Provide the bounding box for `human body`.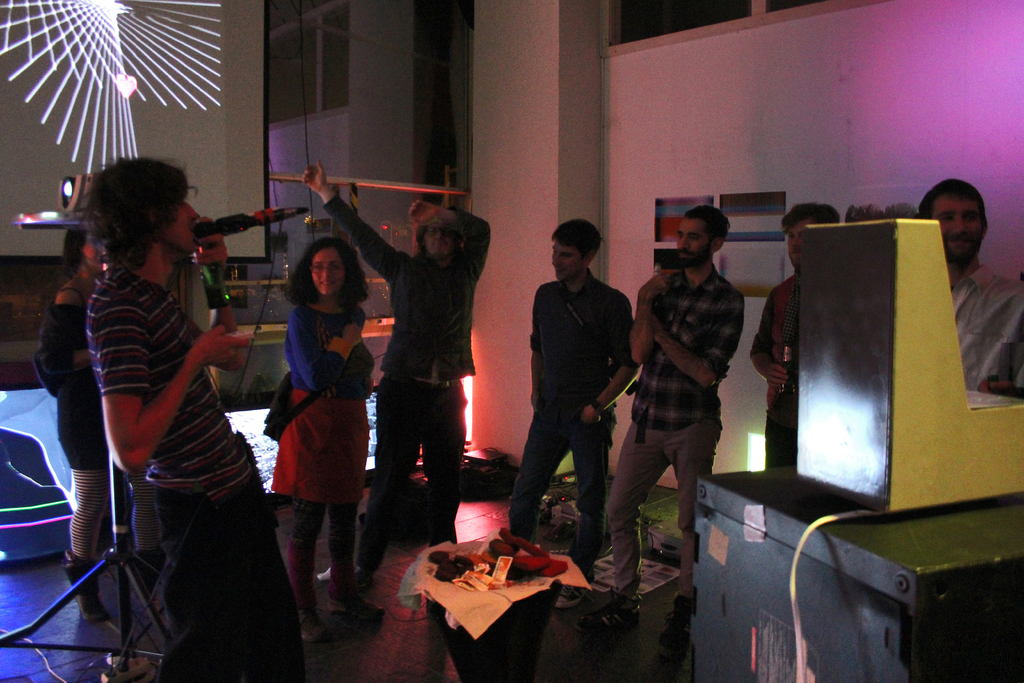
<box>42,225,100,627</box>.
